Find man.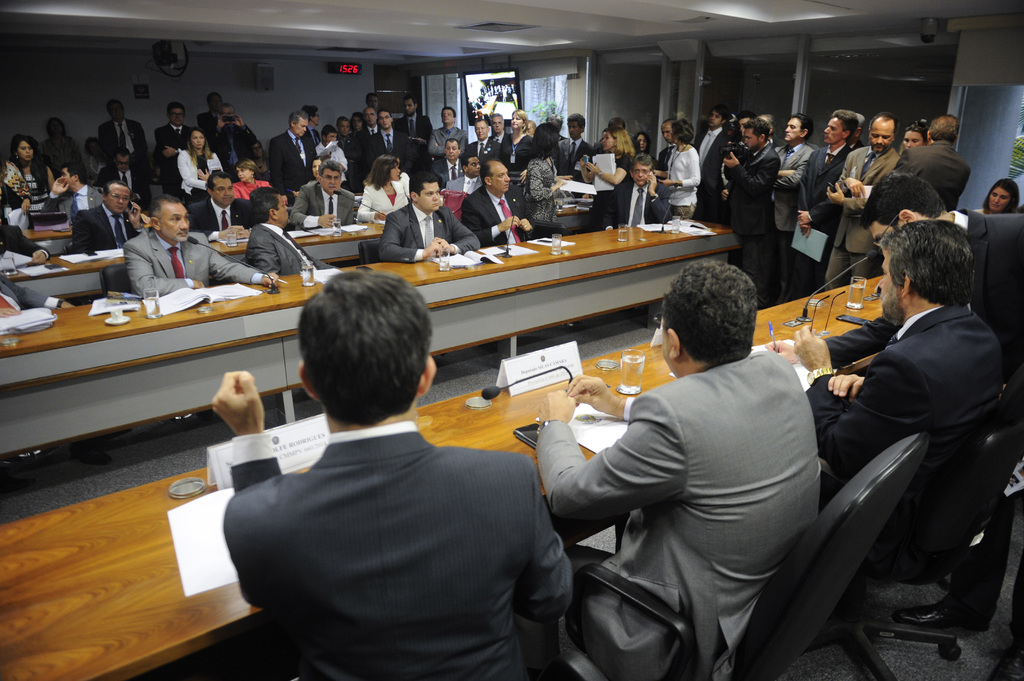
[left=207, top=278, right=585, bottom=670].
